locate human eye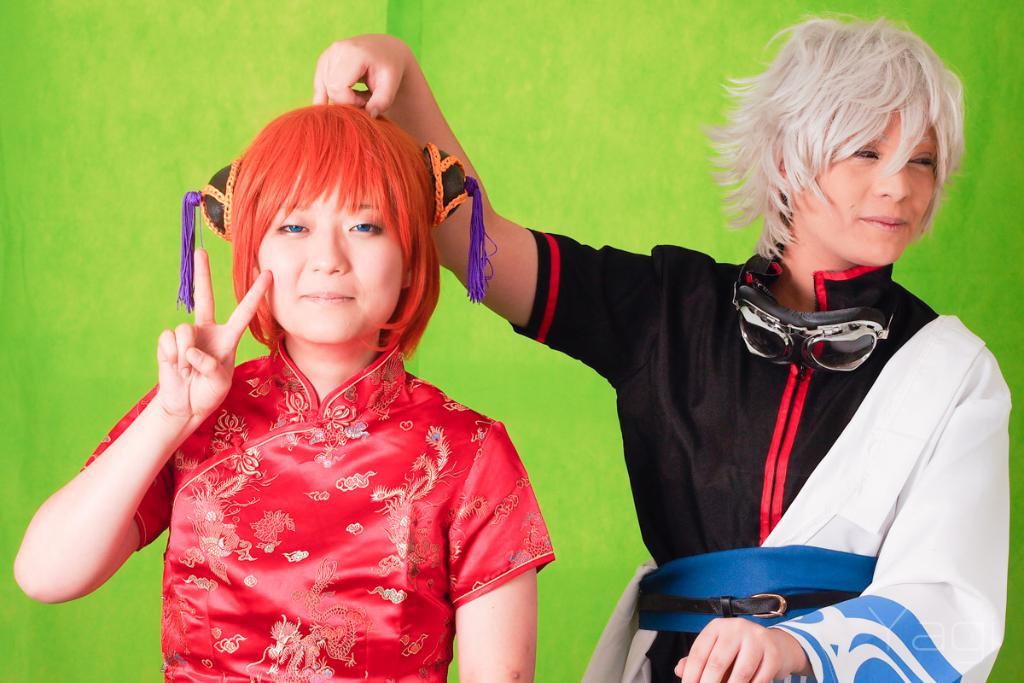
bbox(269, 205, 309, 239)
